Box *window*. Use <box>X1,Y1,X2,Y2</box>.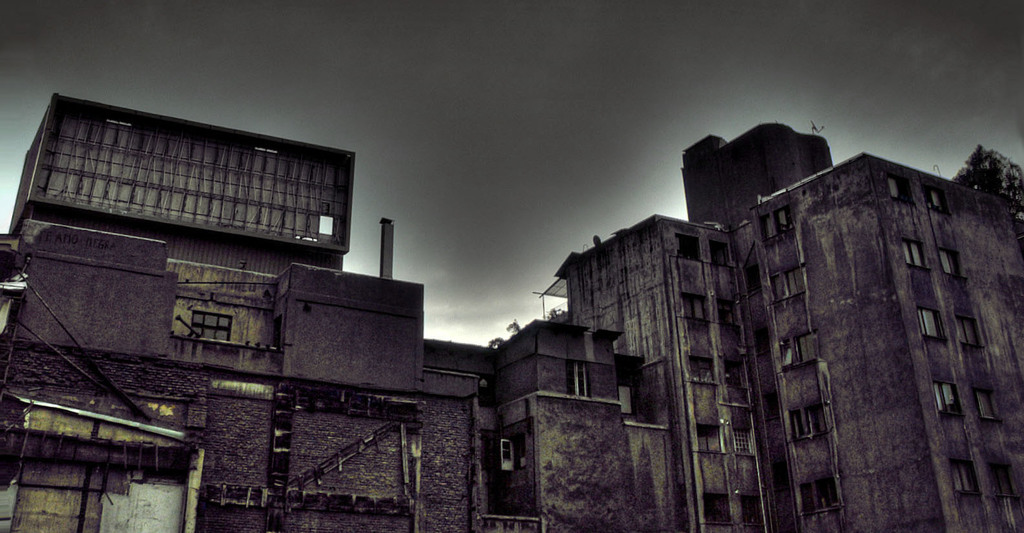
<box>949,461,981,492</box>.
